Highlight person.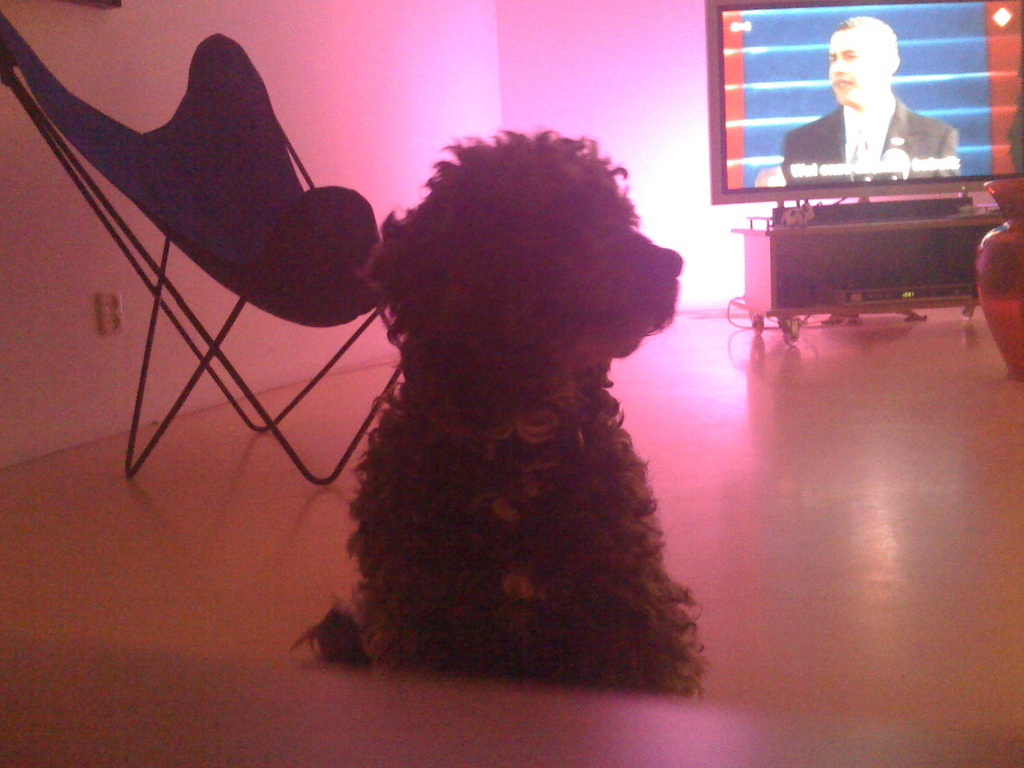
Highlighted region: 788,19,958,185.
